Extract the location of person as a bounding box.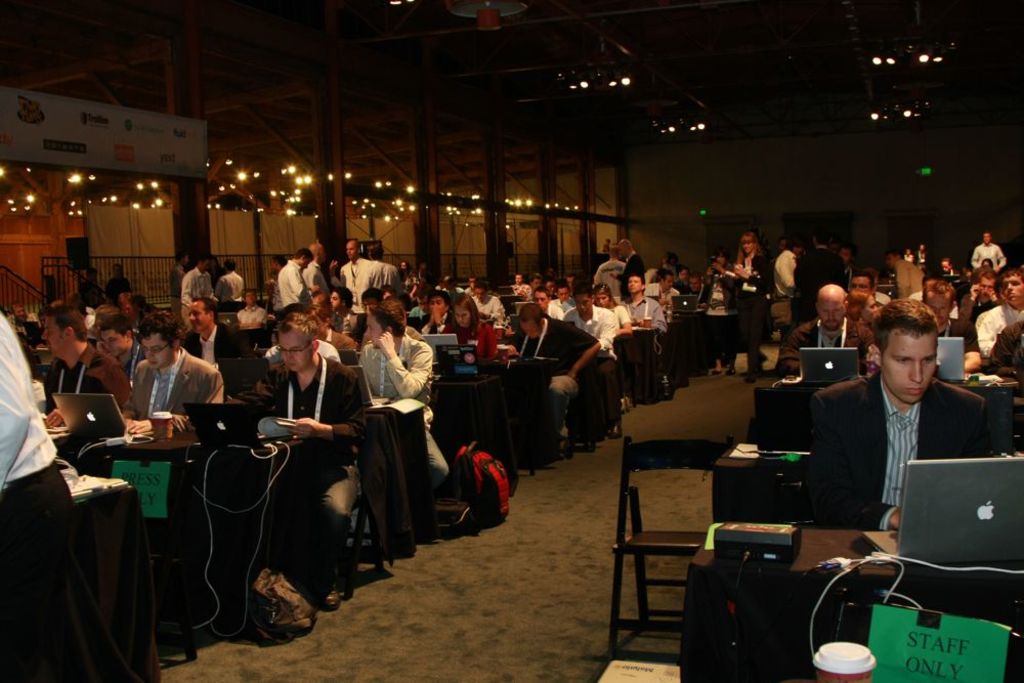
l=449, t=288, r=495, b=403.
